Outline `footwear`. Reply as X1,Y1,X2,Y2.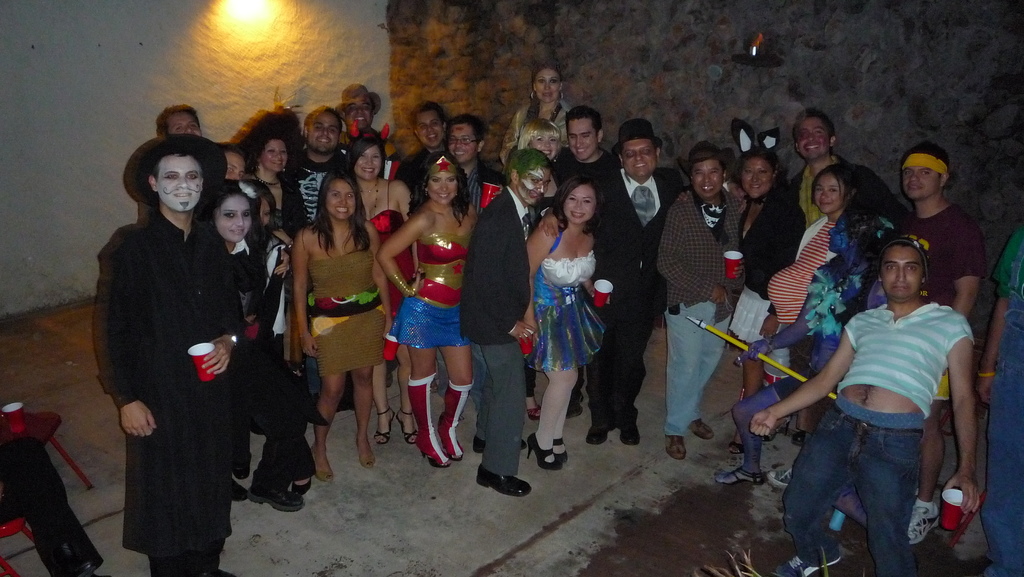
314,451,335,482.
